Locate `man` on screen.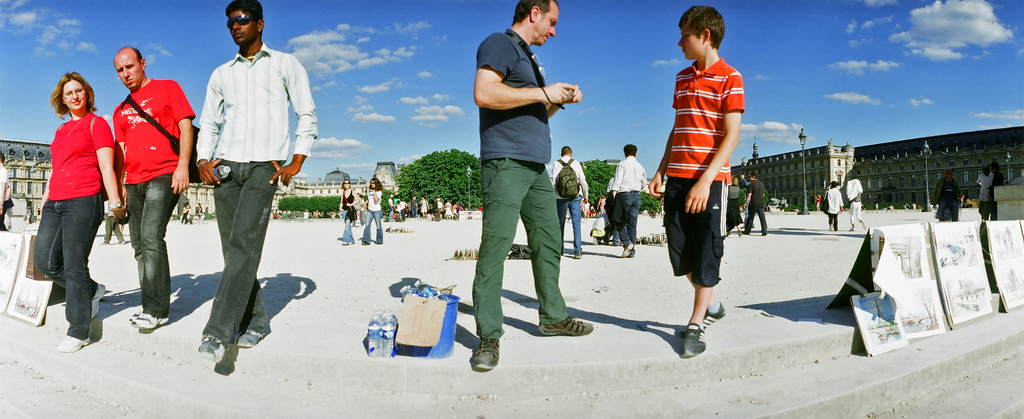
On screen at l=933, t=168, r=961, b=224.
